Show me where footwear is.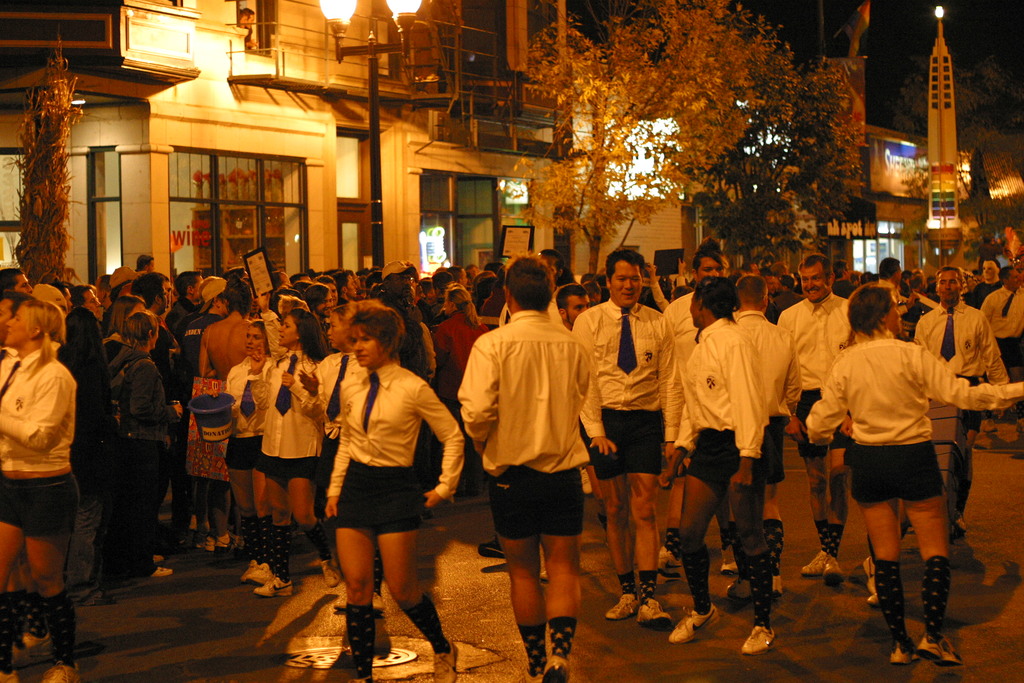
footwear is at {"x1": 817, "y1": 548, "x2": 845, "y2": 585}.
